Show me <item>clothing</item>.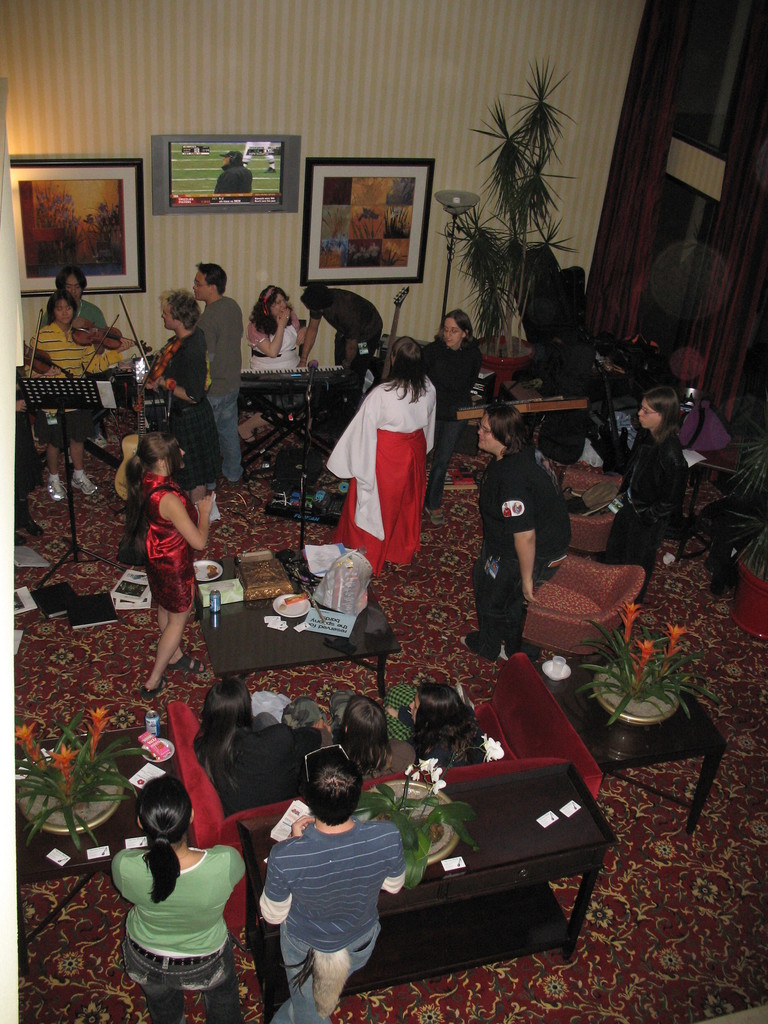
<item>clothing</item> is here: rect(340, 348, 447, 571).
